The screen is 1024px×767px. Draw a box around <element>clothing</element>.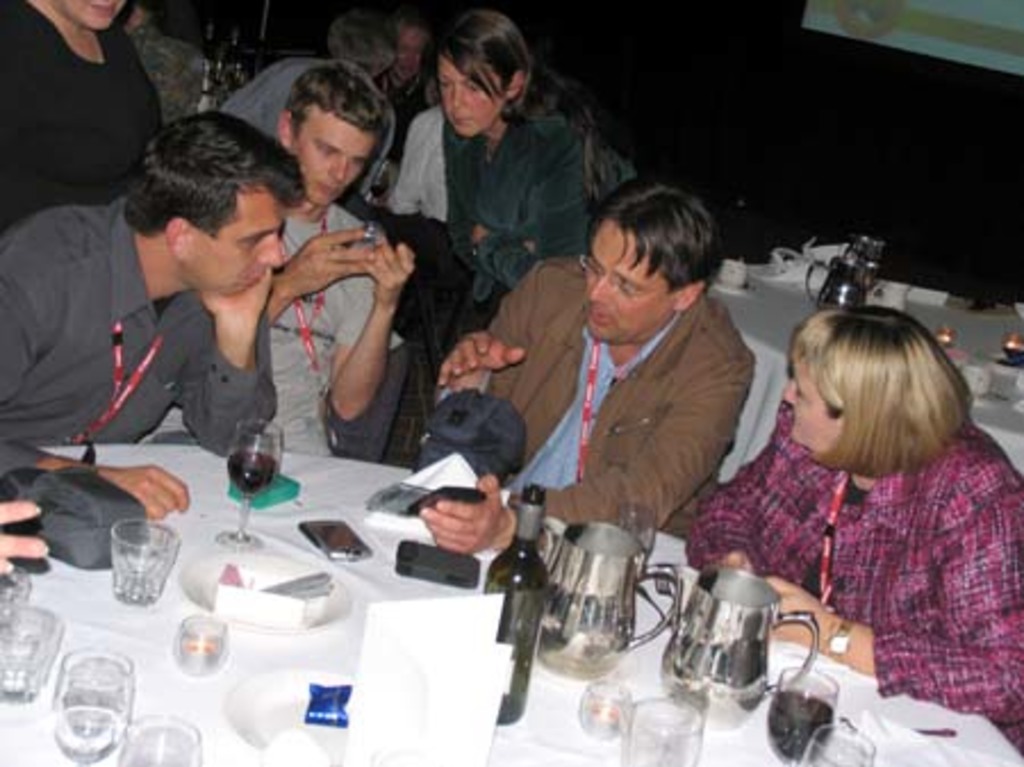
left=444, top=80, right=635, bottom=319.
